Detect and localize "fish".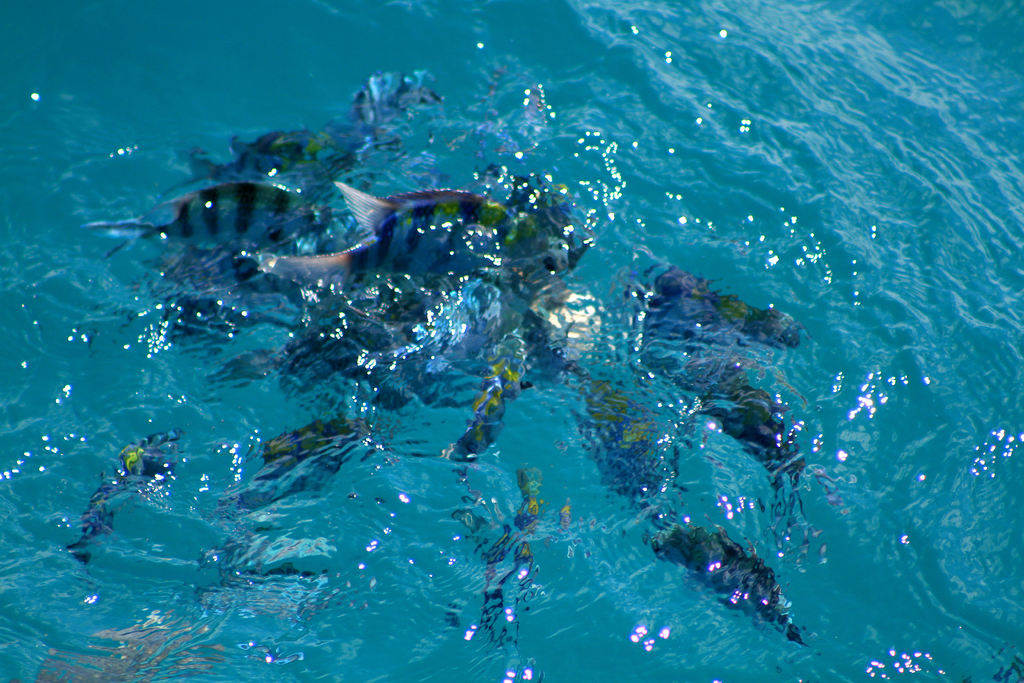
Localized at (477,502,570,637).
